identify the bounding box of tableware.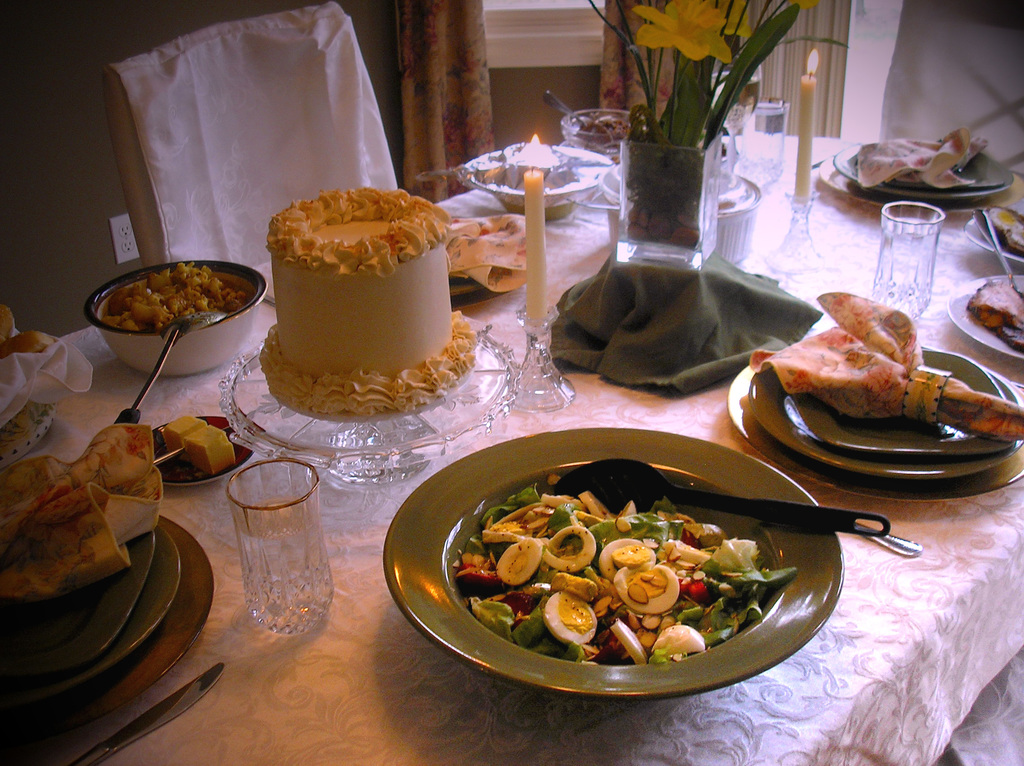
216/447/327/637.
